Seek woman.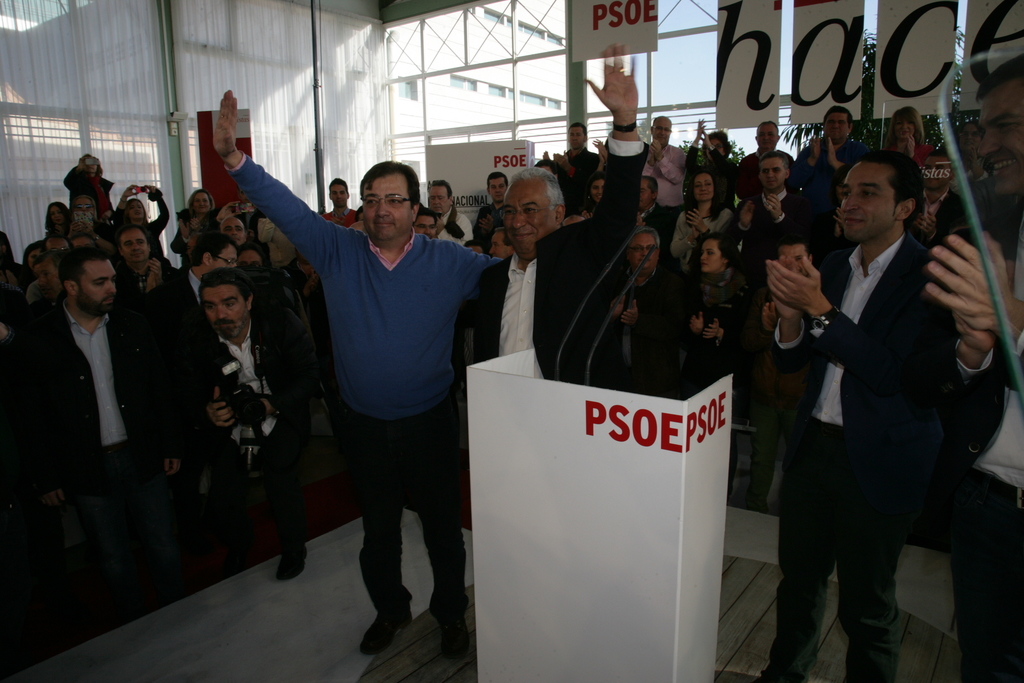
x1=670 y1=168 x2=732 y2=267.
